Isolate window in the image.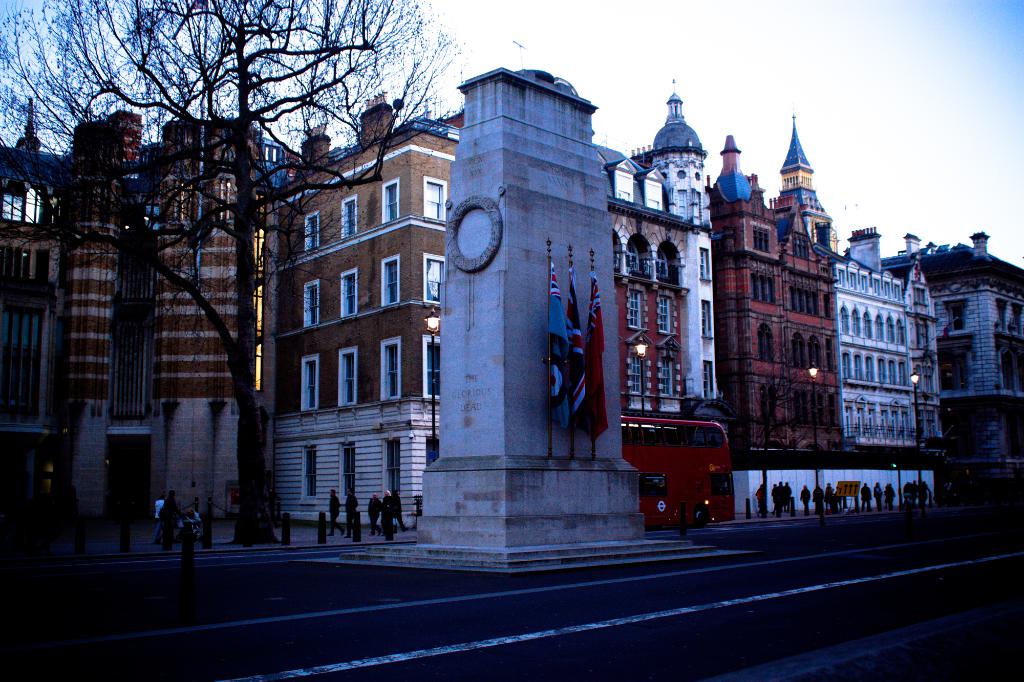
Isolated region: rect(895, 416, 896, 435).
